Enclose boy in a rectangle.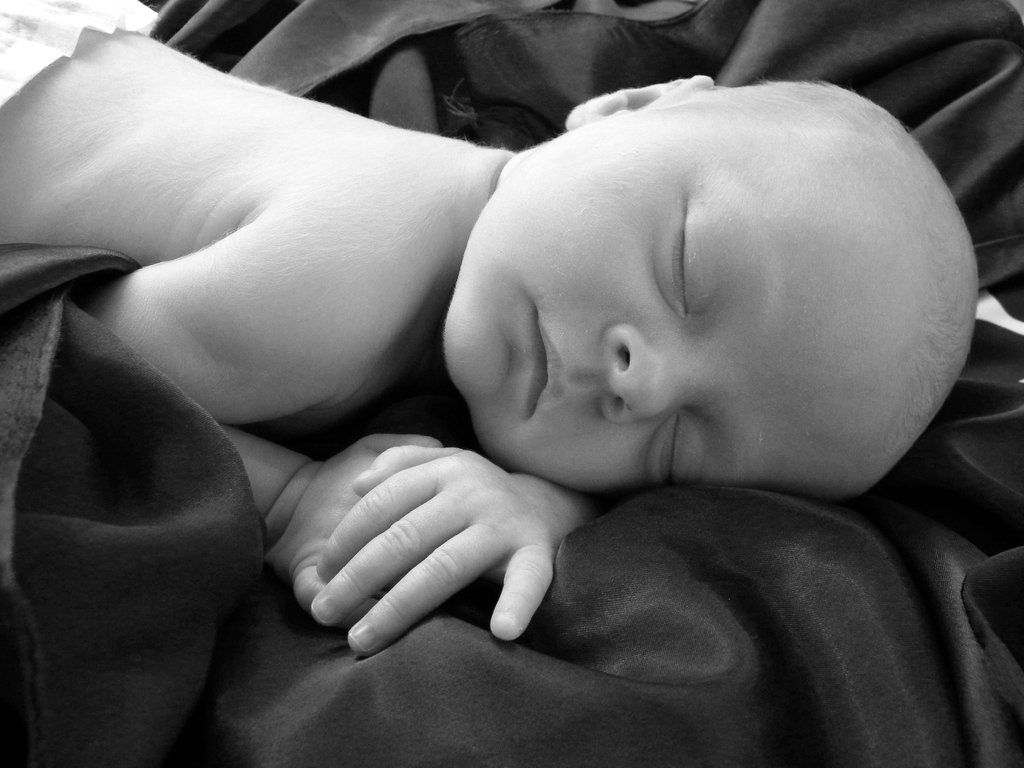
[left=0, top=0, right=982, bottom=659].
